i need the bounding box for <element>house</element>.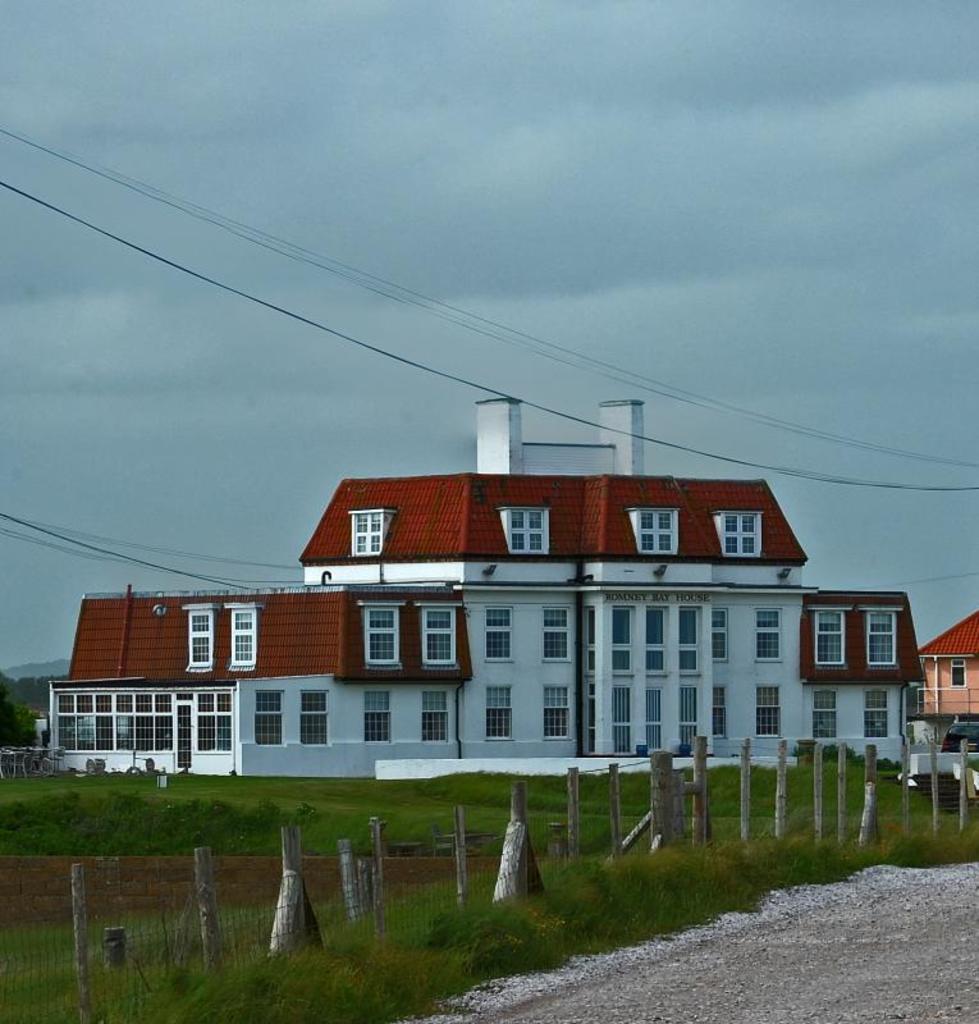
Here it is: bbox=(920, 602, 978, 714).
